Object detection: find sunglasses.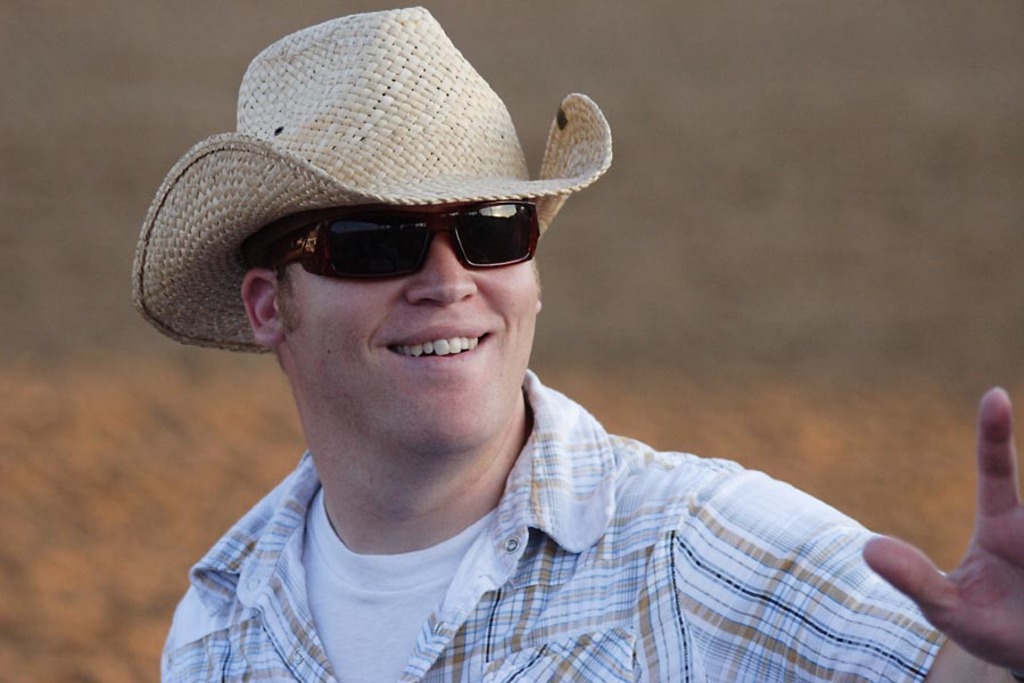
[251,197,546,290].
